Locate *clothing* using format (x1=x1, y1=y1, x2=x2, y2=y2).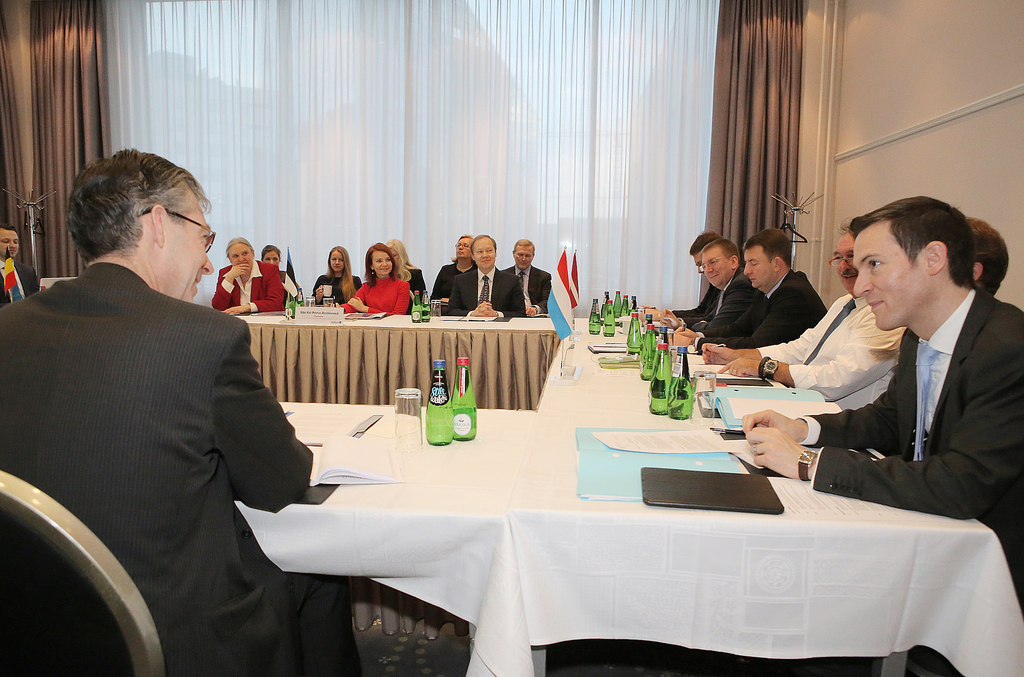
(x1=315, y1=274, x2=360, y2=303).
